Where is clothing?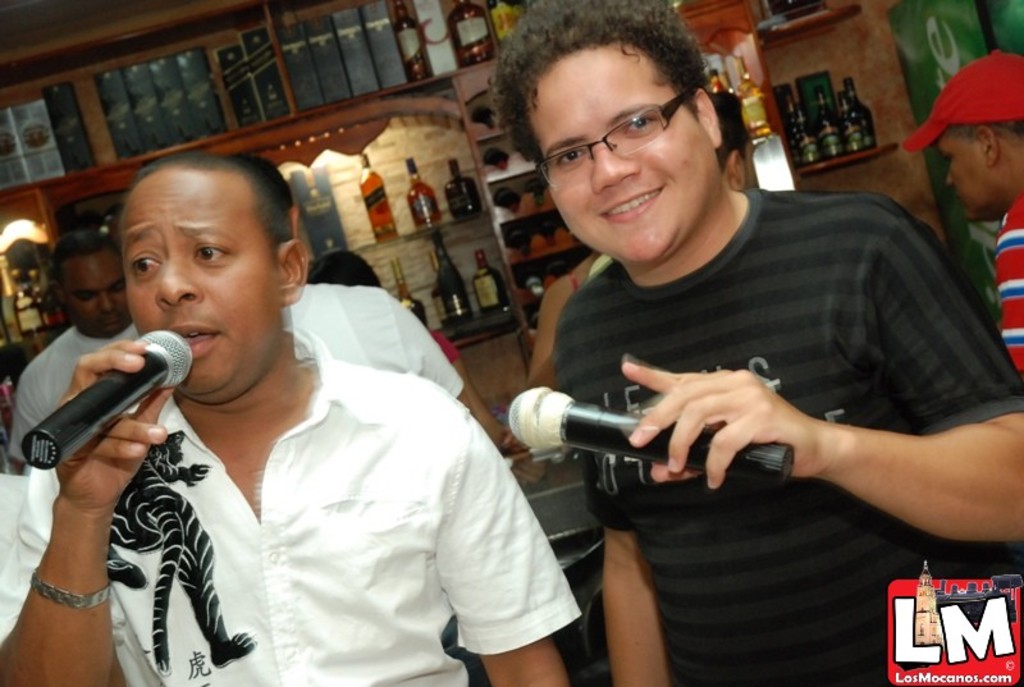
Rect(548, 179, 1023, 686).
